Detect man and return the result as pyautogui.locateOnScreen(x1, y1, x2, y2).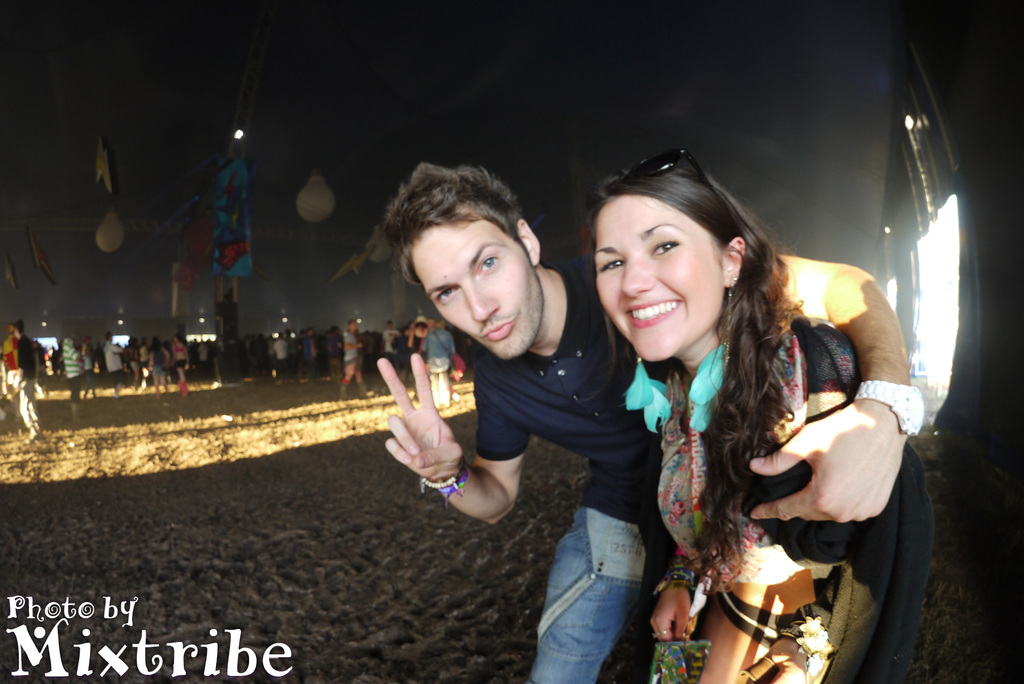
pyautogui.locateOnScreen(373, 169, 687, 630).
